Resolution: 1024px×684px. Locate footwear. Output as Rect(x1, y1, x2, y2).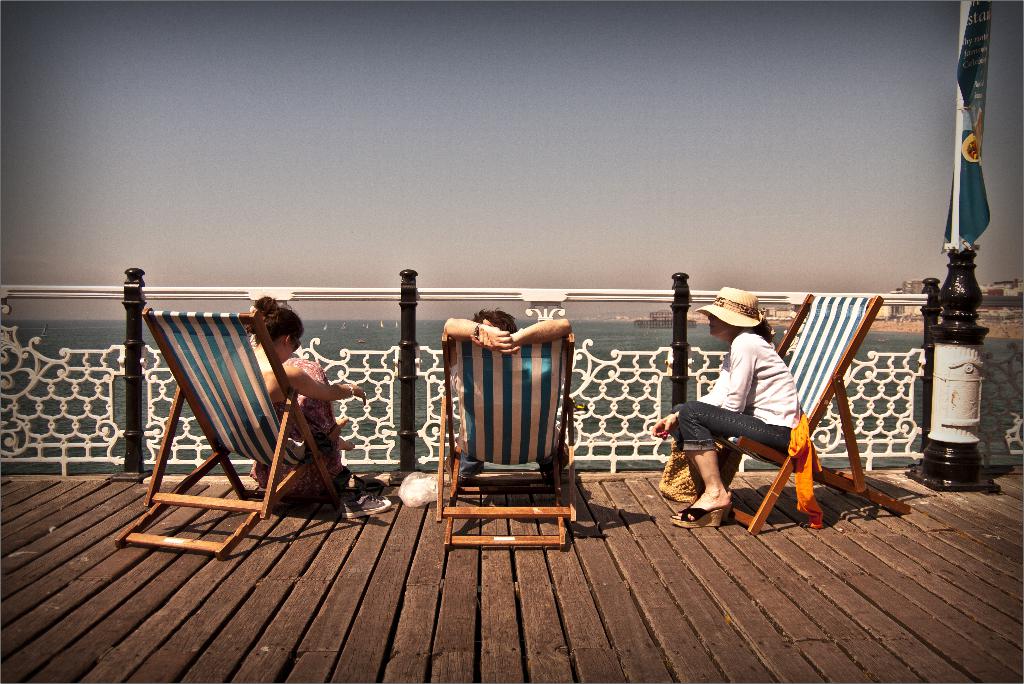
Rect(341, 495, 391, 514).
